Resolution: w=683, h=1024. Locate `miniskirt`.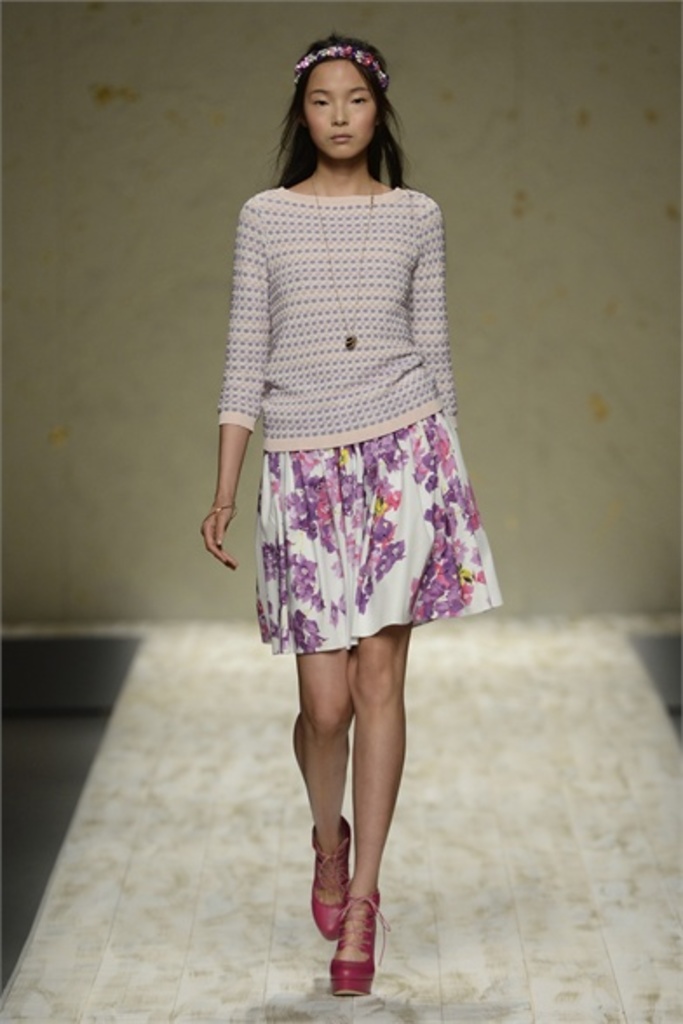
l=256, t=411, r=505, b=651.
